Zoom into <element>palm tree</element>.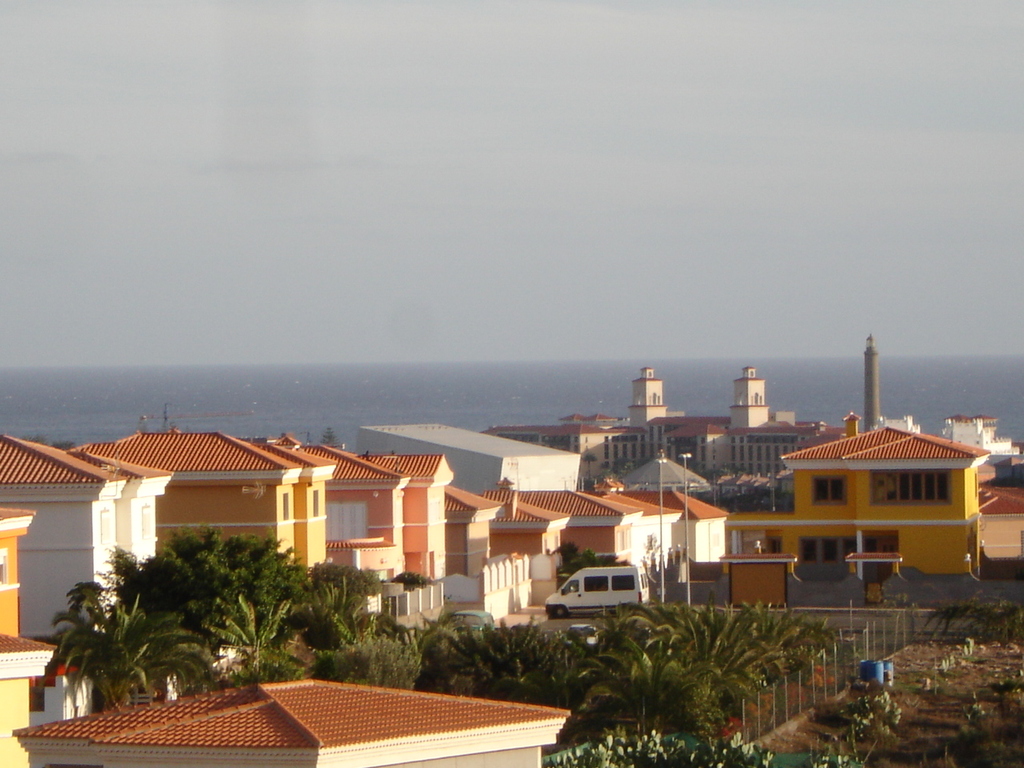
Zoom target: rect(202, 534, 284, 746).
